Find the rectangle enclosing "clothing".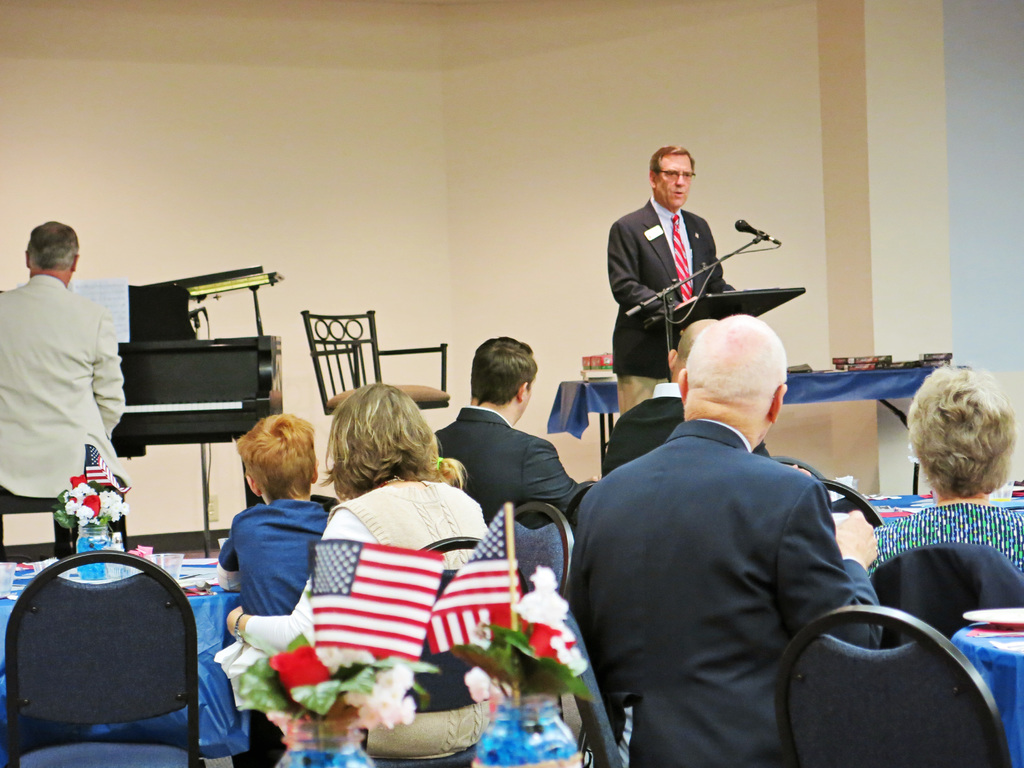
[219,500,335,621].
